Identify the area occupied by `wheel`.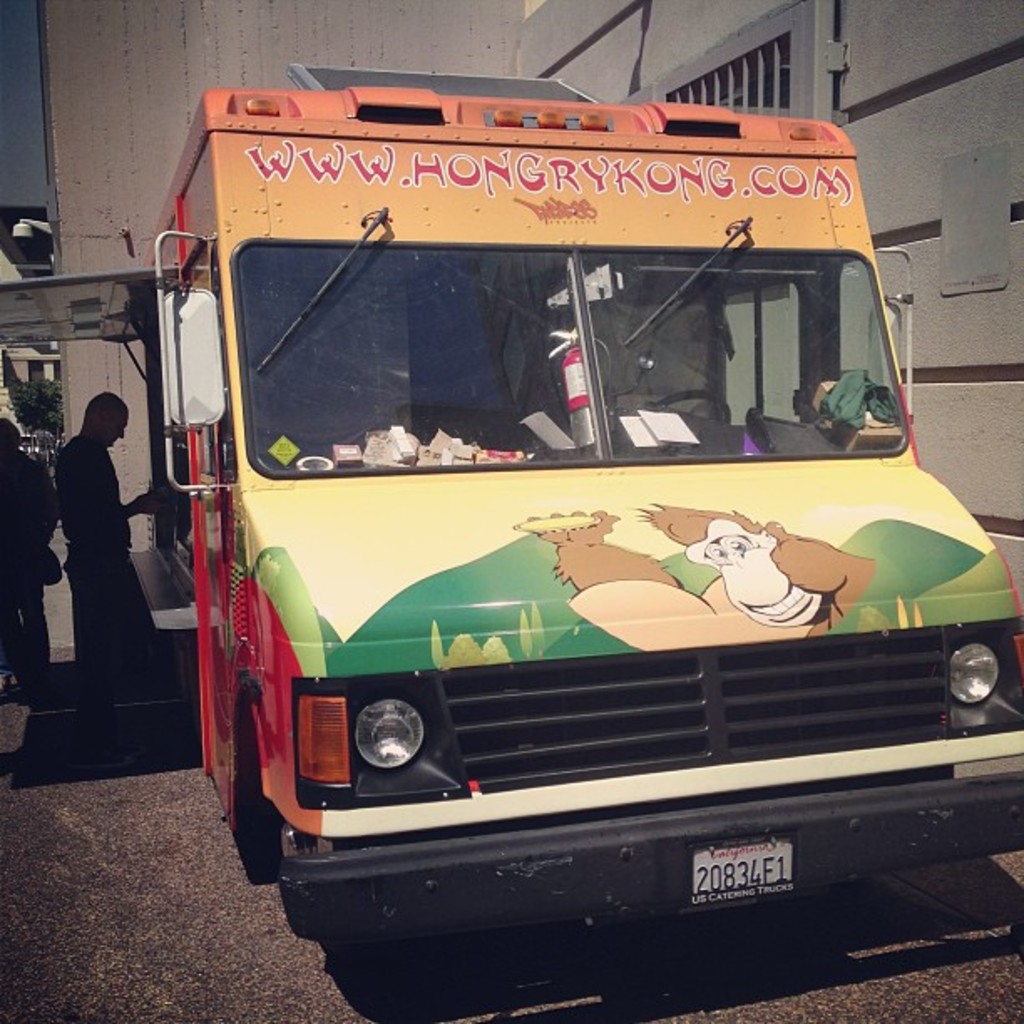
Area: bbox=(651, 390, 733, 422).
